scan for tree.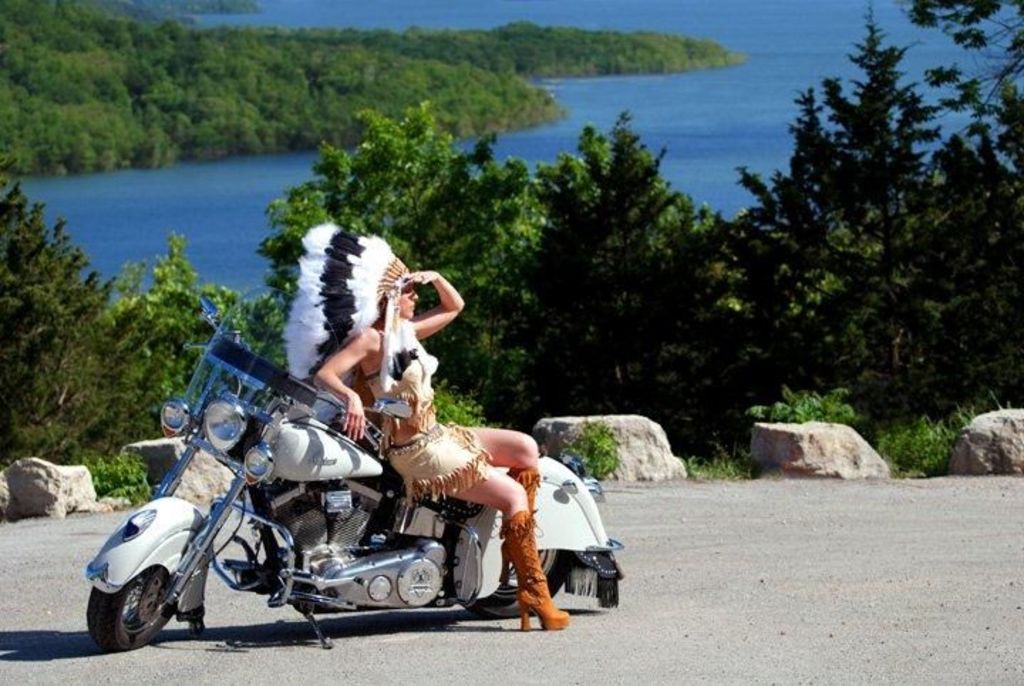
Scan result: pyautogui.locateOnScreen(3, 198, 122, 440).
